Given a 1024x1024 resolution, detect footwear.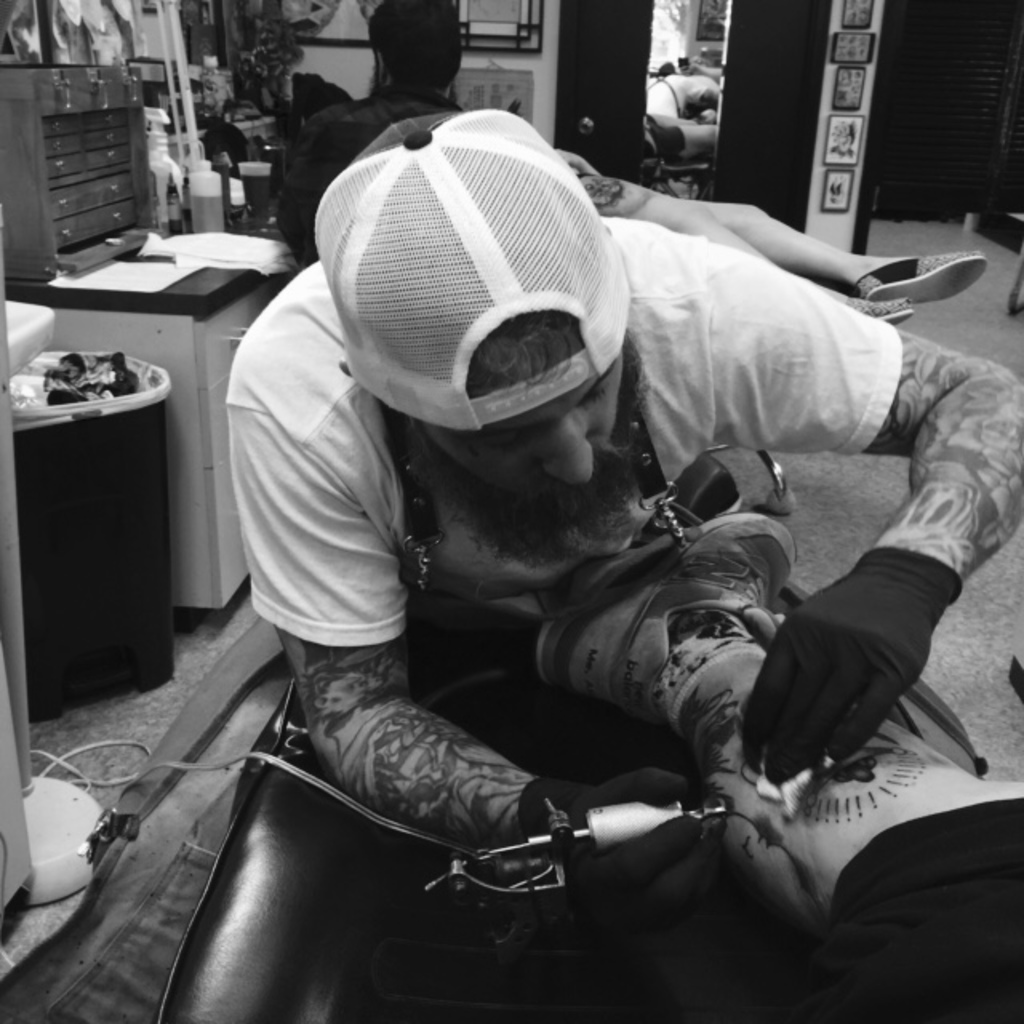
box(859, 251, 997, 299).
